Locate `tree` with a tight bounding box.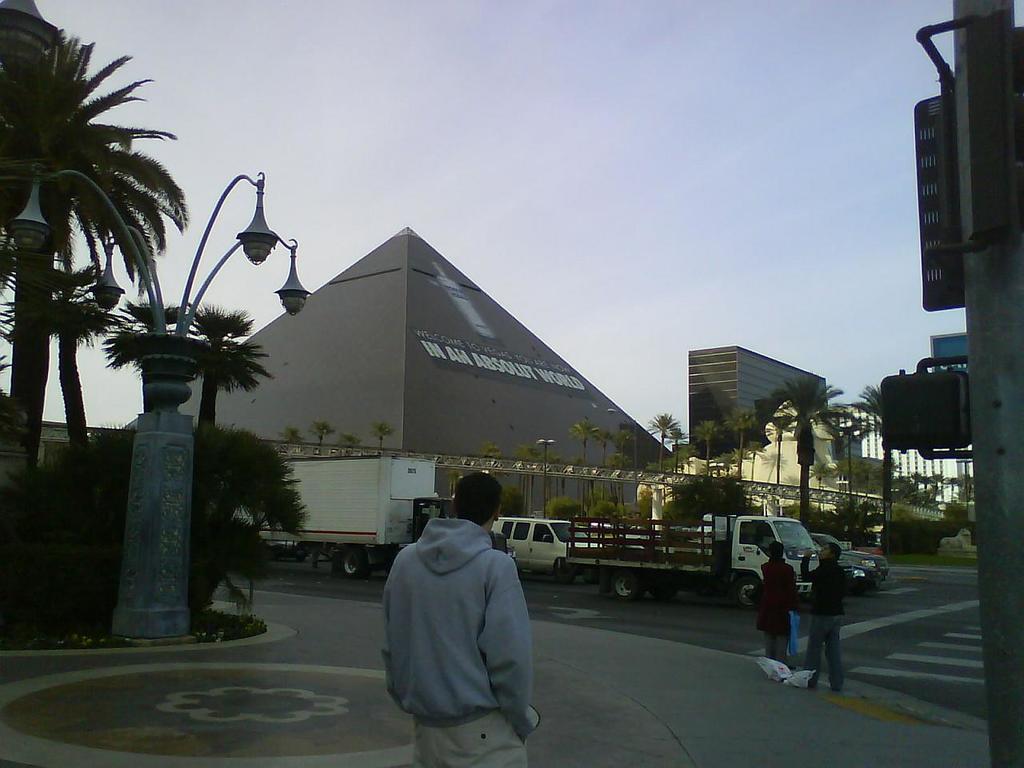
649,411,673,477.
